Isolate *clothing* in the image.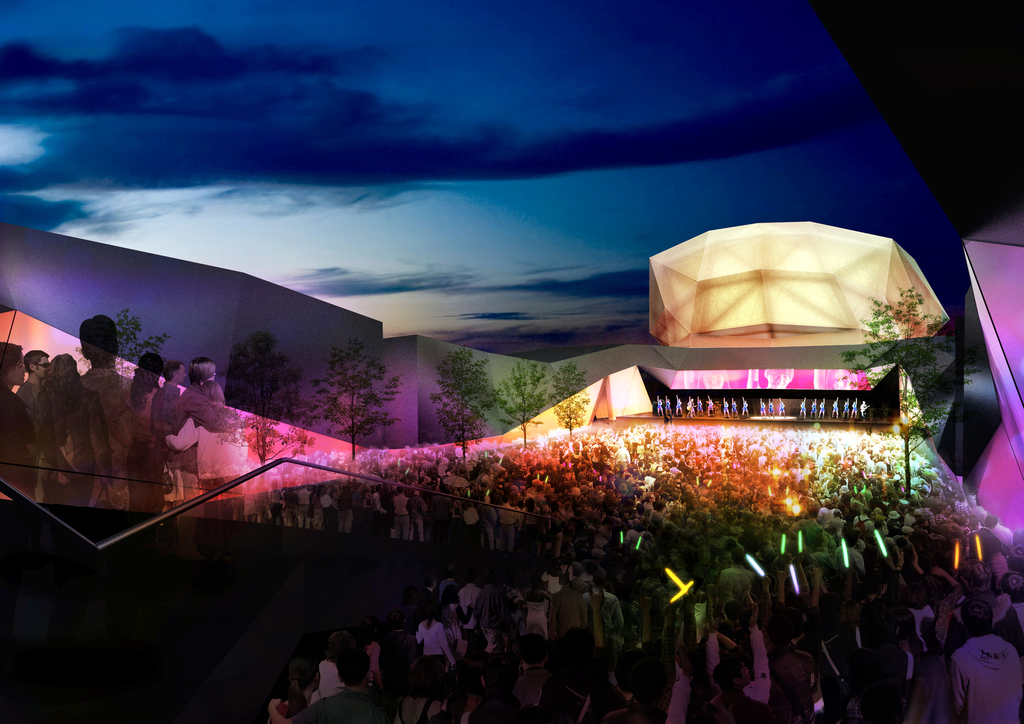
Isolated region: 948,632,1023,723.
